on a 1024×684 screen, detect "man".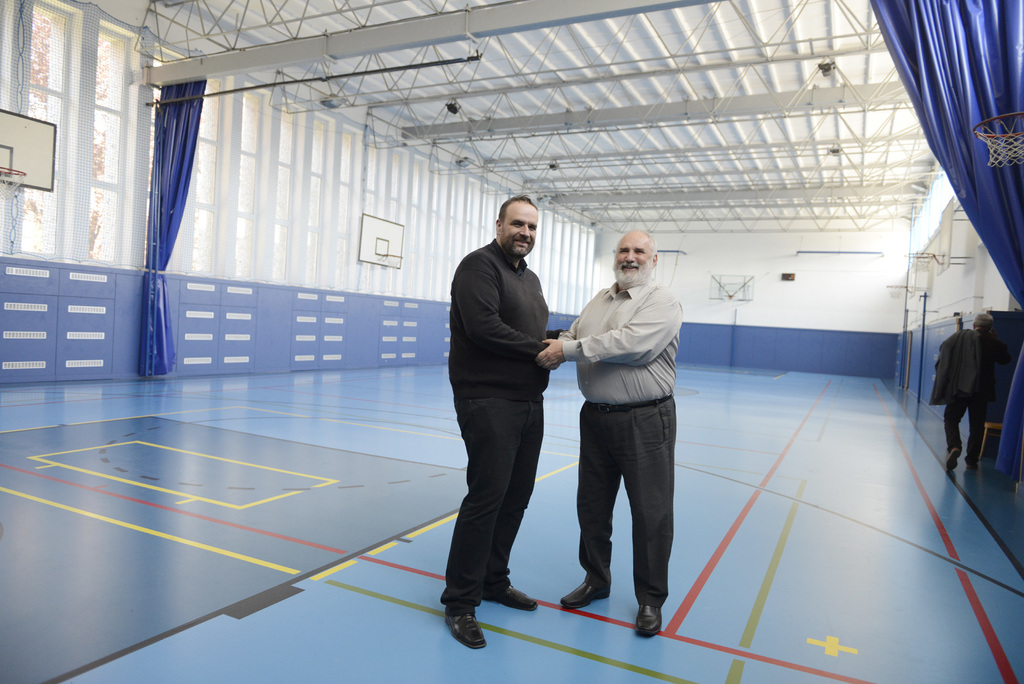
451, 188, 565, 651.
